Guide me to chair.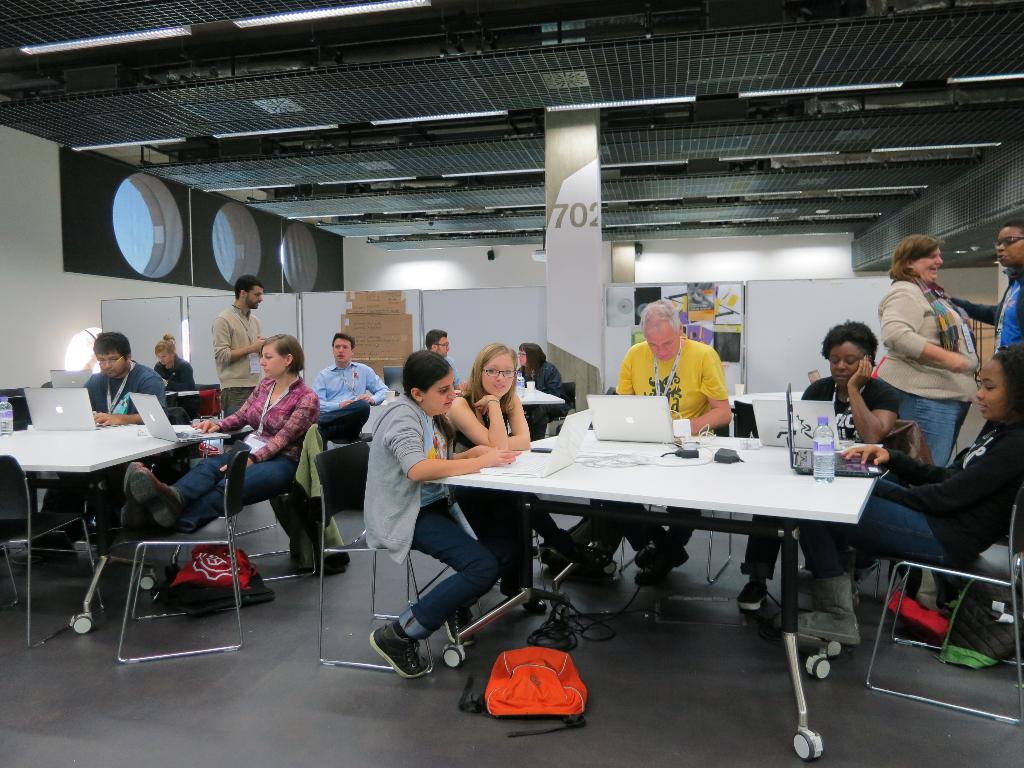
Guidance: crop(234, 420, 320, 589).
